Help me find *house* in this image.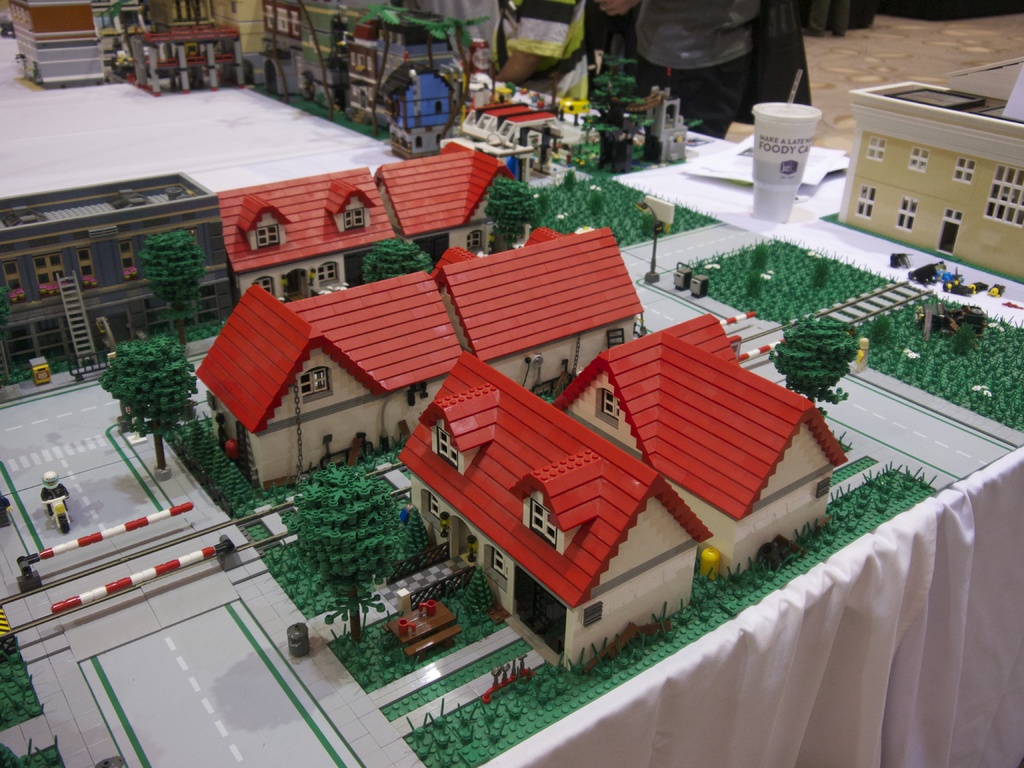
Found it: box(371, 138, 526, 273).
